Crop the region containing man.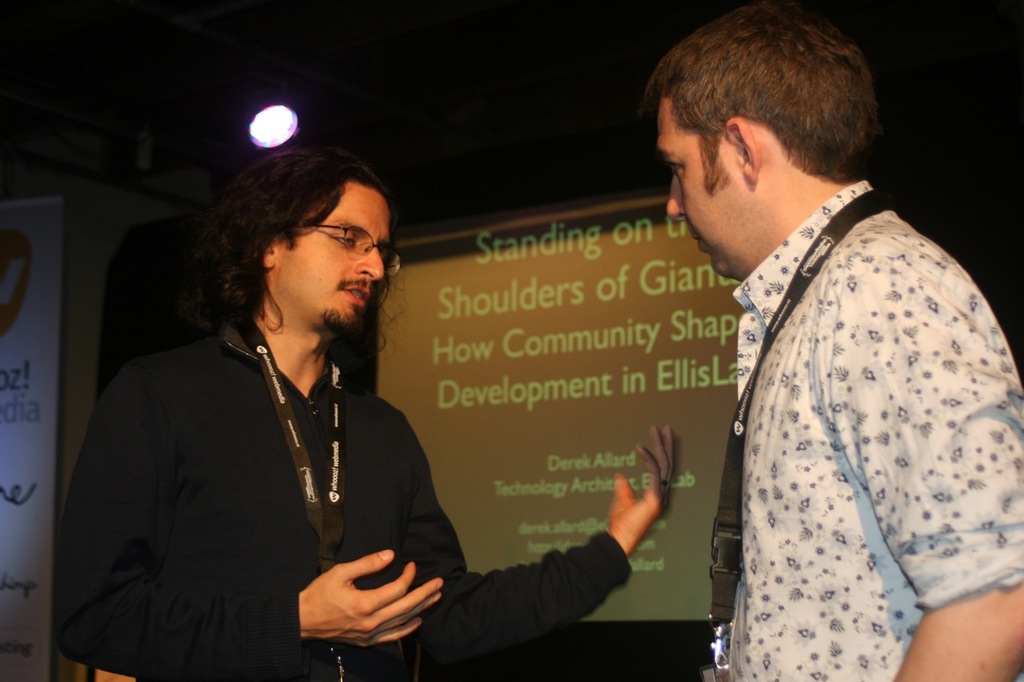
Crop region: (x1=610, y1=18, x2=1012, y2=668).
